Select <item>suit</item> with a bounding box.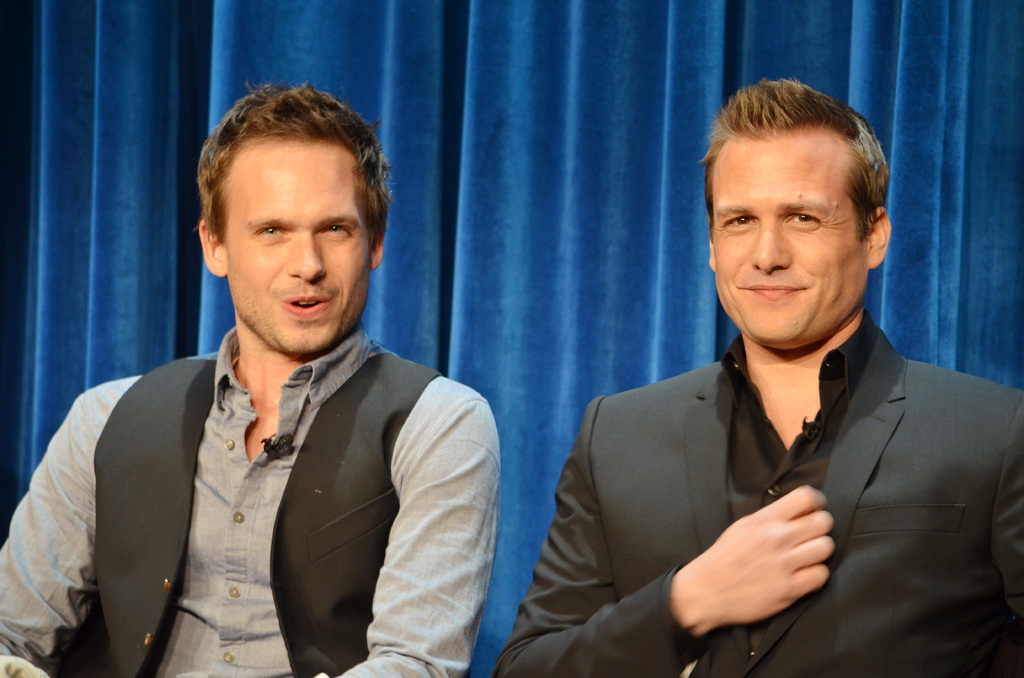
547, 243, 1012, 654.
